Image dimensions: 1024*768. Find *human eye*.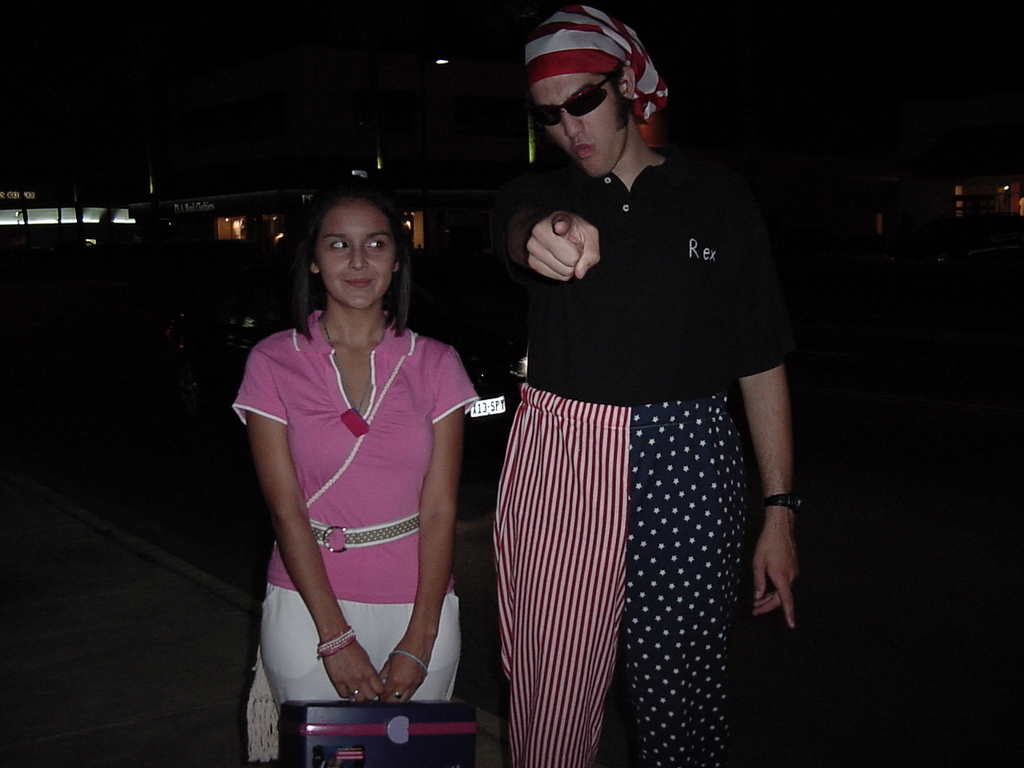
region(329, 237, 349, 253).
